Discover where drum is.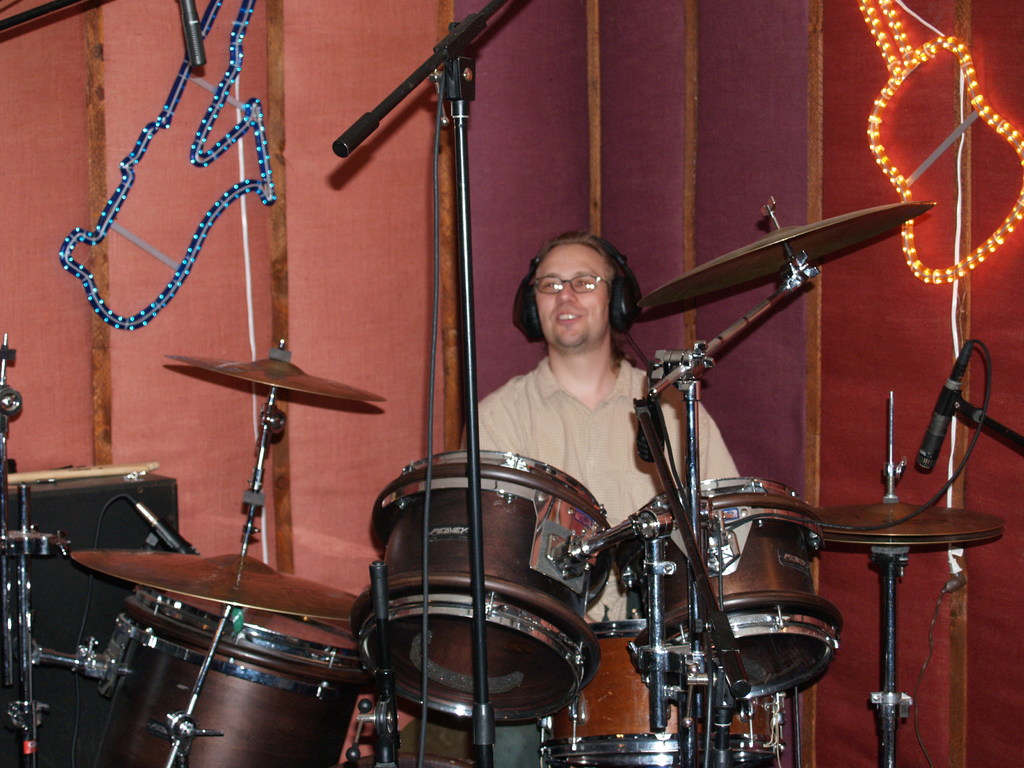
Discovered at 68:589:371:767.
